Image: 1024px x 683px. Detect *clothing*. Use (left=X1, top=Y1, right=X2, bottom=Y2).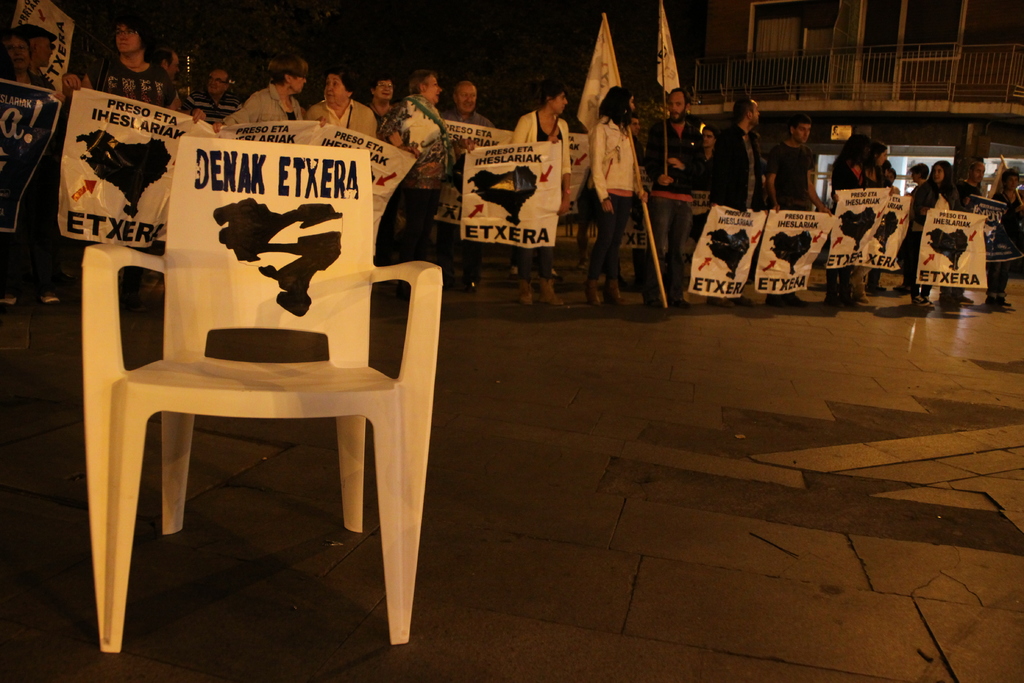
(left=648, top=120, right=695, bottom=289).
